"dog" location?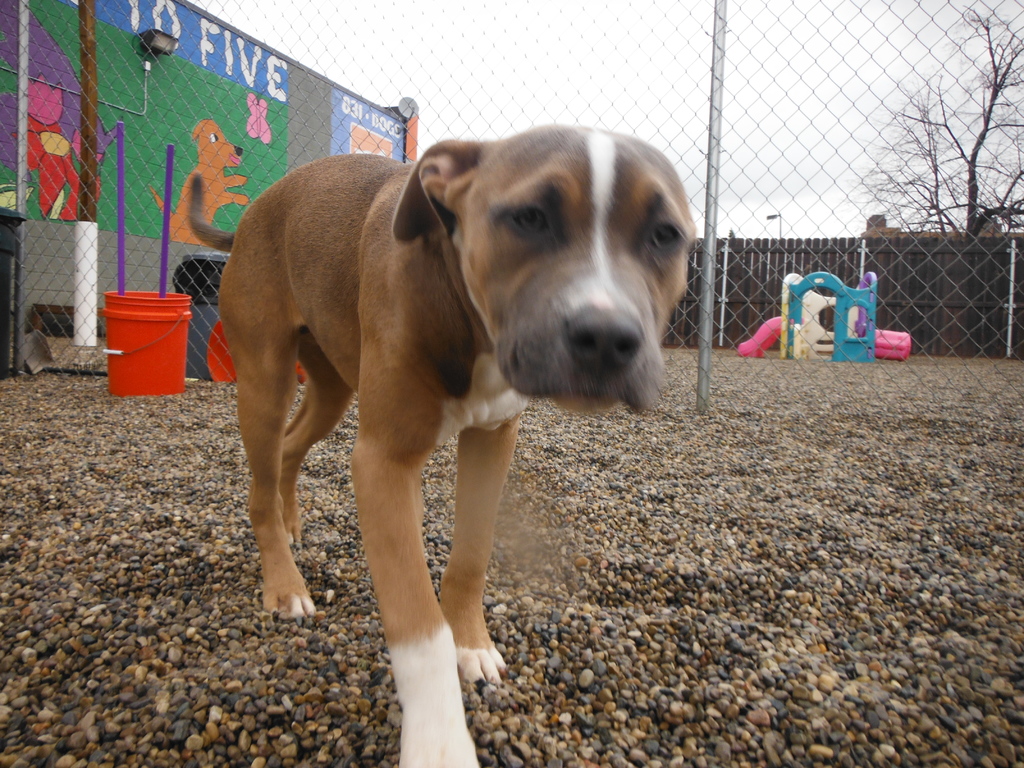
148:114:256:241
